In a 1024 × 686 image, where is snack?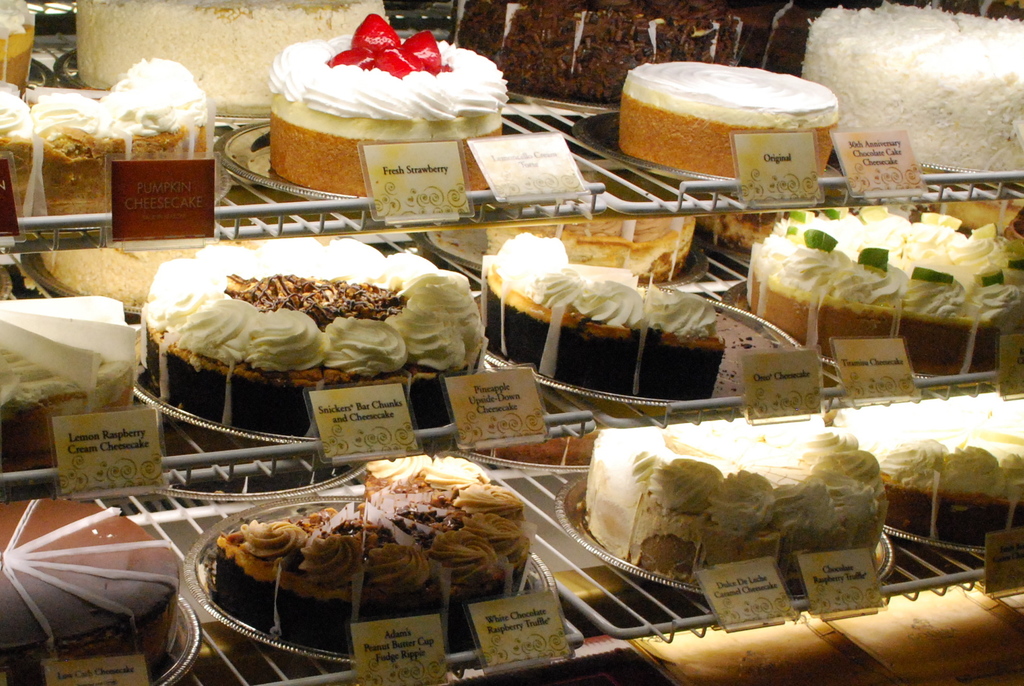
box(0, 0, 36, 98).
